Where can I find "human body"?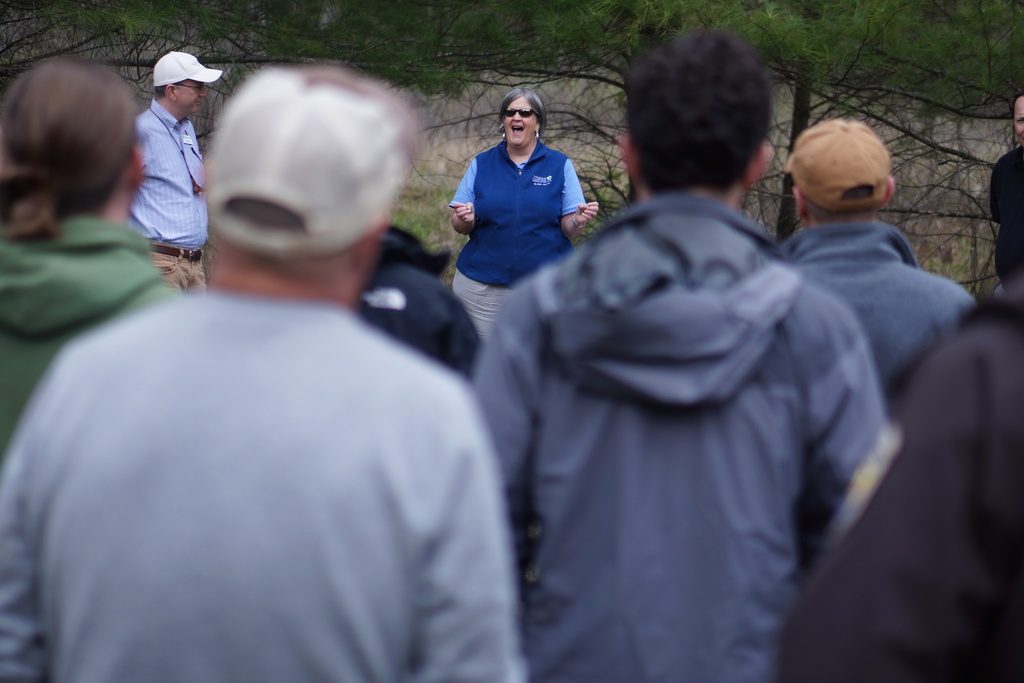
You can find it at (left=136, top=102, right=210, bottom=299).
